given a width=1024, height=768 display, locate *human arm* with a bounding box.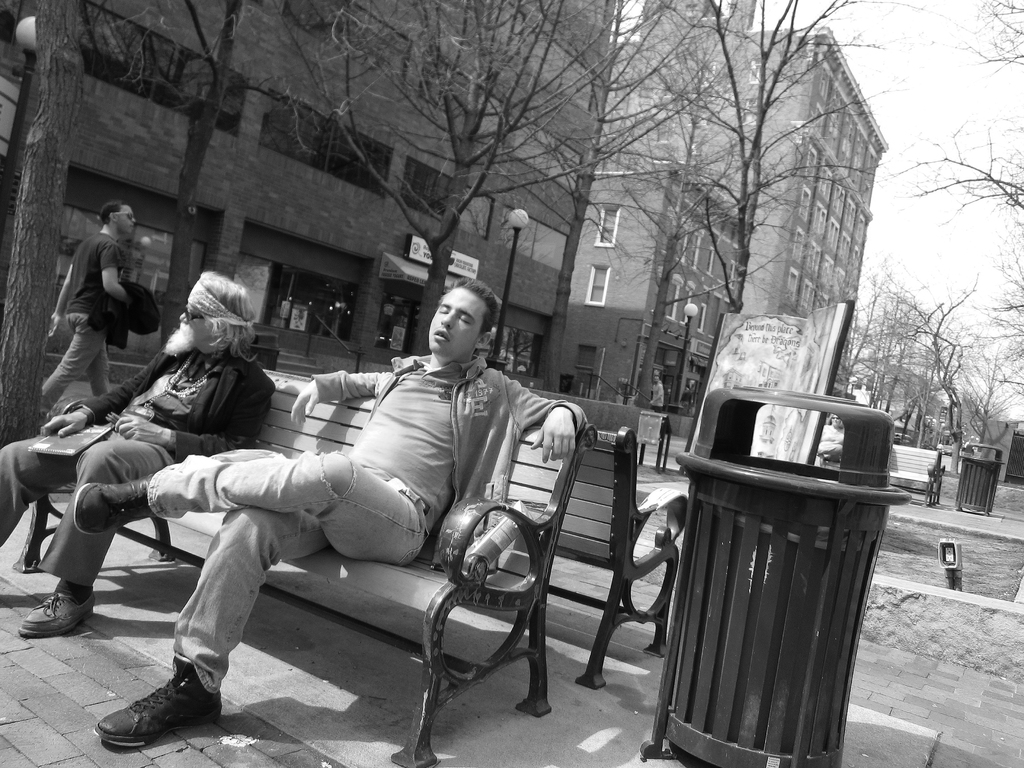
Located: [99,371,278,463].
